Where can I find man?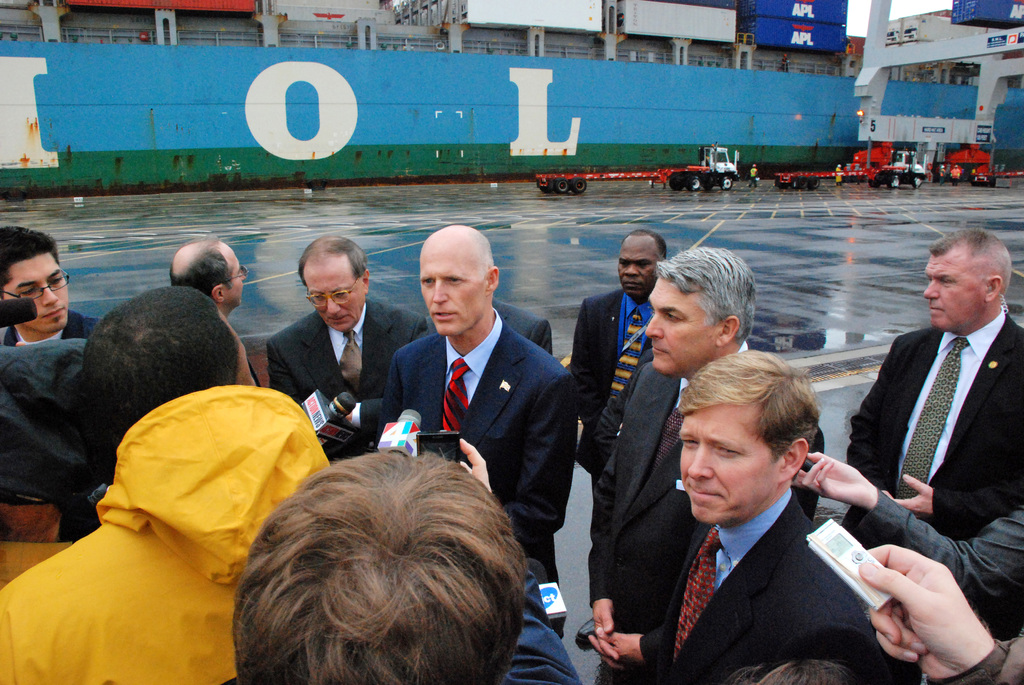
You can find it at 233/442/582/684.
